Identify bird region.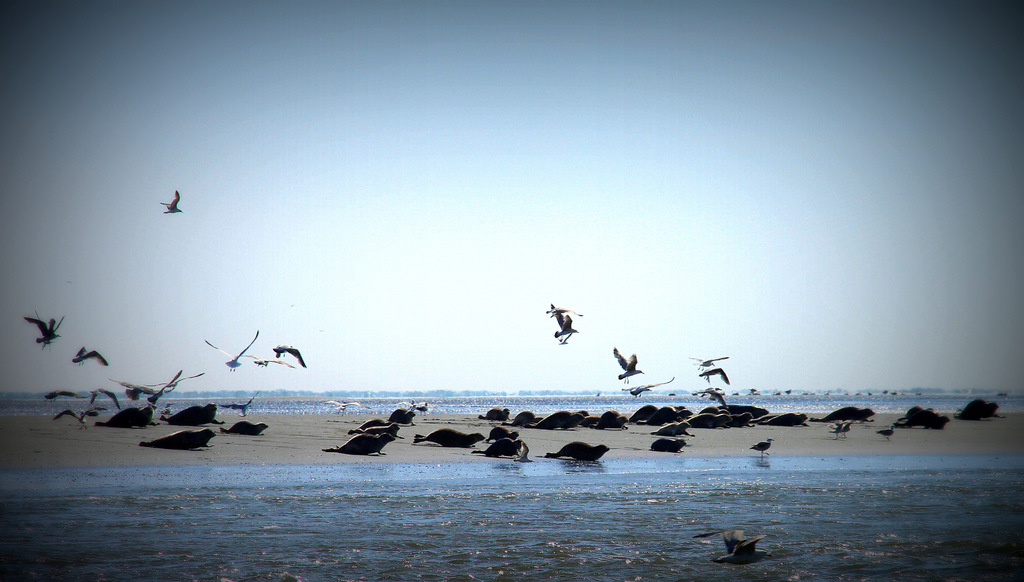
Region: box(160, 191, 184, 213).
